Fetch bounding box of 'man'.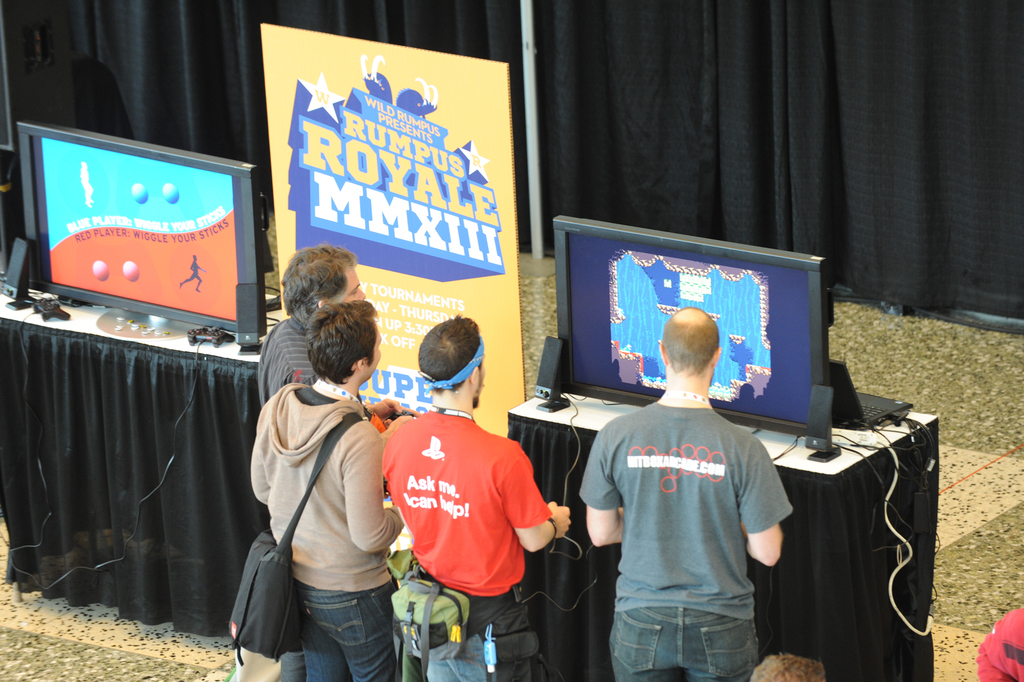
Bbox: bbox(255, 243, 371, 681).
